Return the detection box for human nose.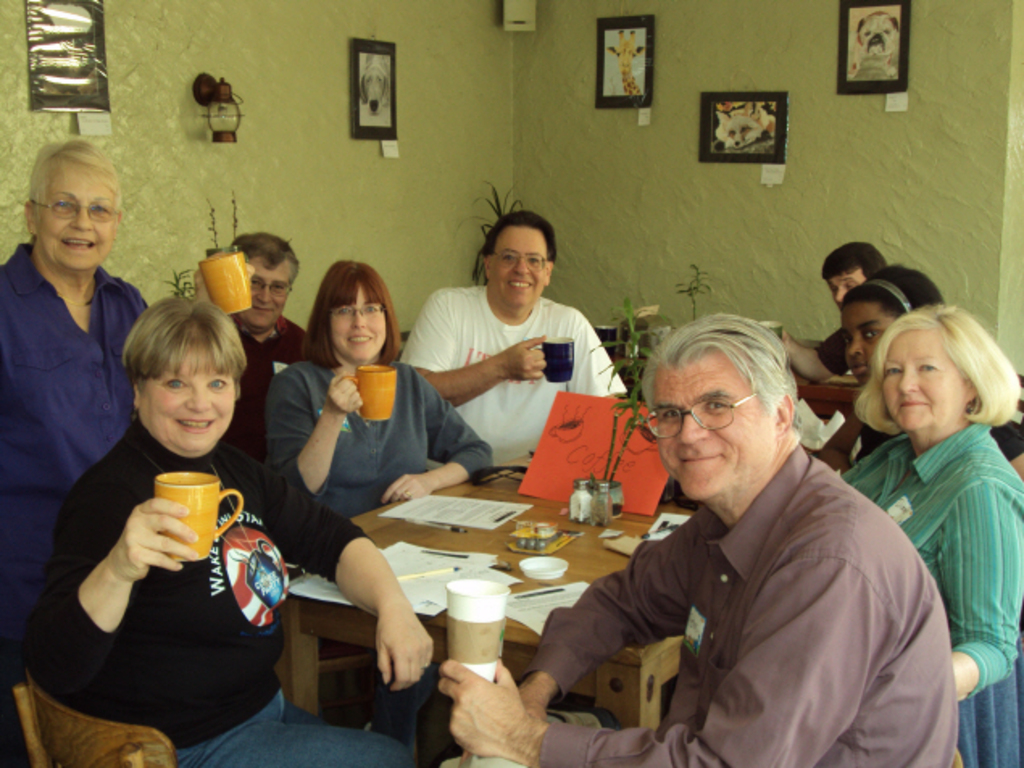
[679,408,711,442].
